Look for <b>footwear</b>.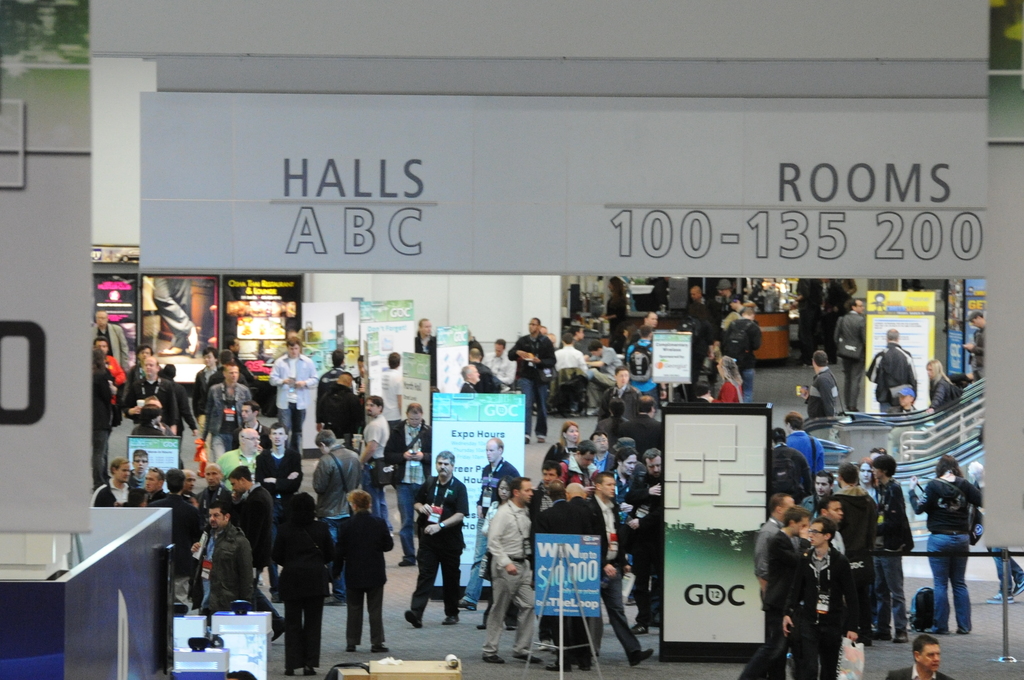
Found: [left=896, top=628, right=908, bottom=643].
